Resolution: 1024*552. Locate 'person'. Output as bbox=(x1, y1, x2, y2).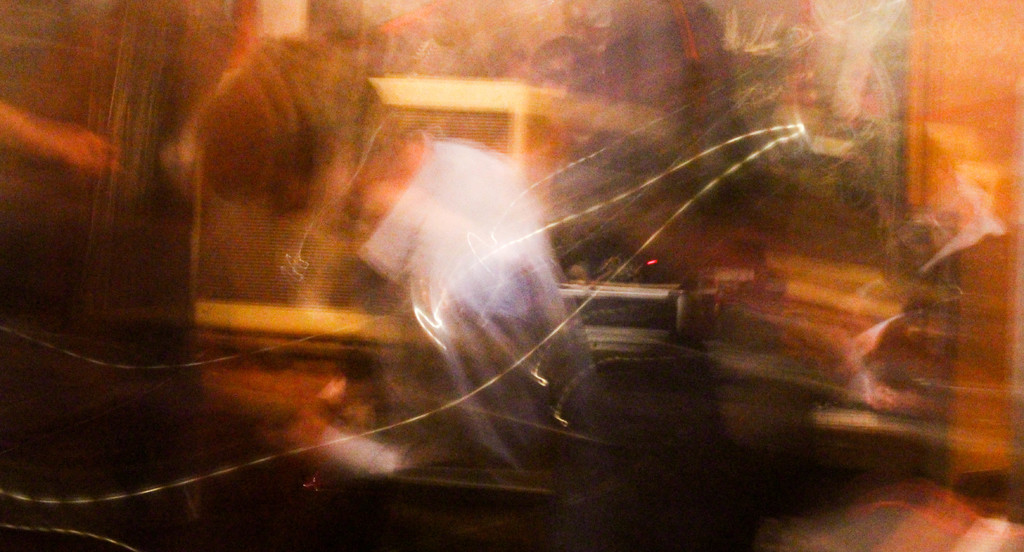
bbox=(193, 29, 604, 505).
